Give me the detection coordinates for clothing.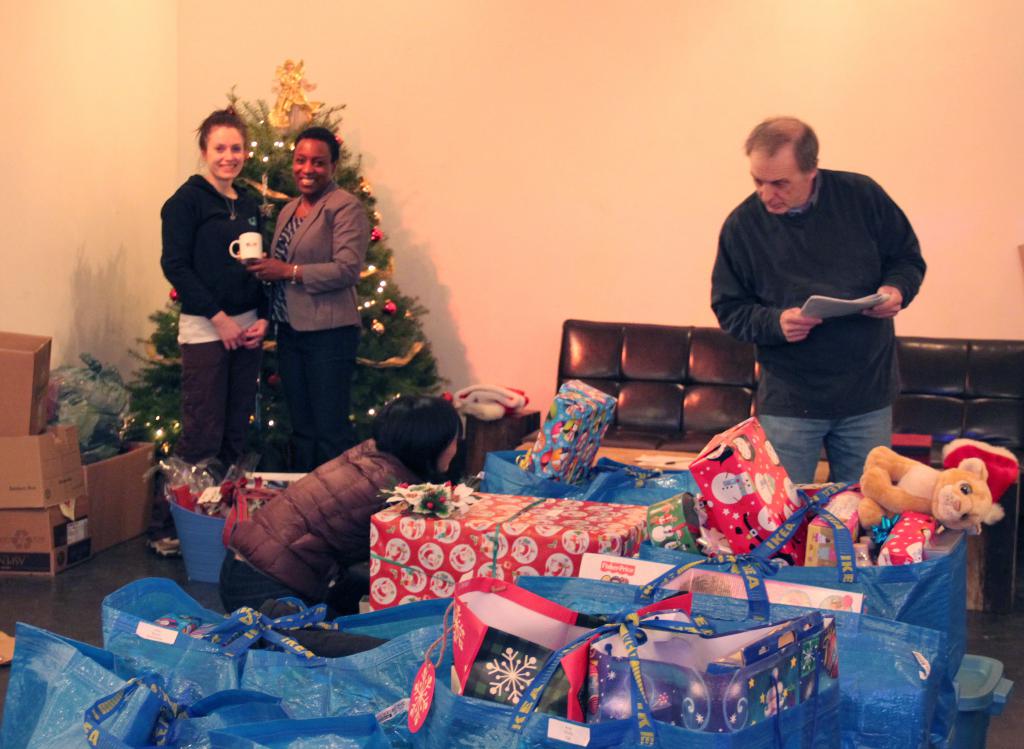
crop(160, 170, 268, 474).
